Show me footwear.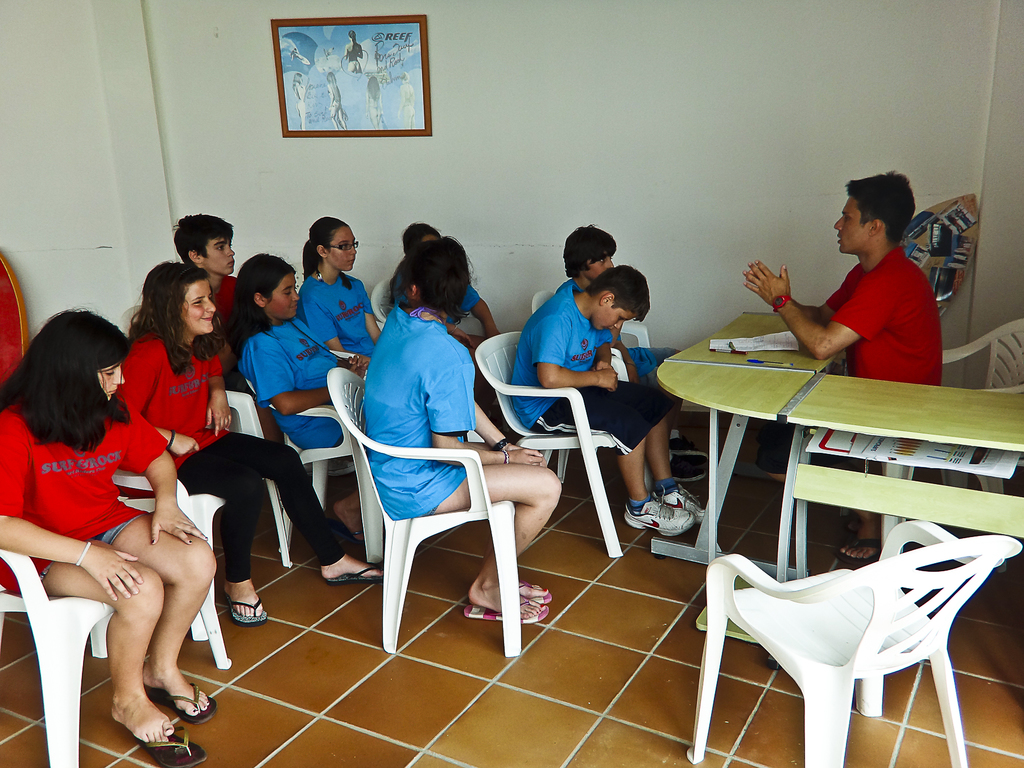
footwear is here: bbox=[465, 600, 550, 624].
